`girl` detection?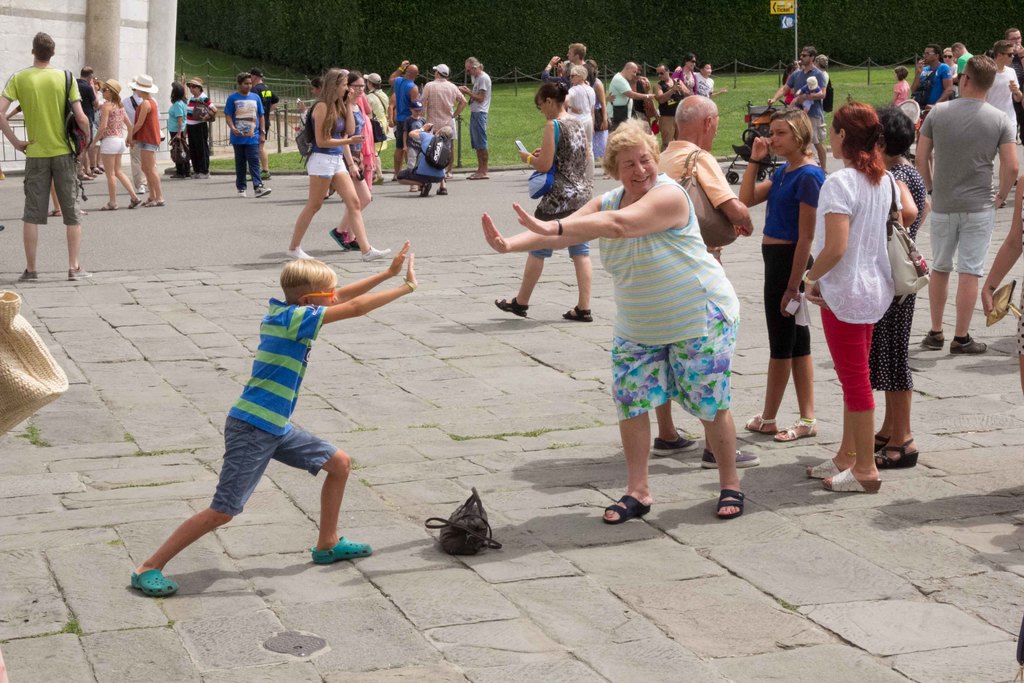
Rect(740, 106, 828, 444)
